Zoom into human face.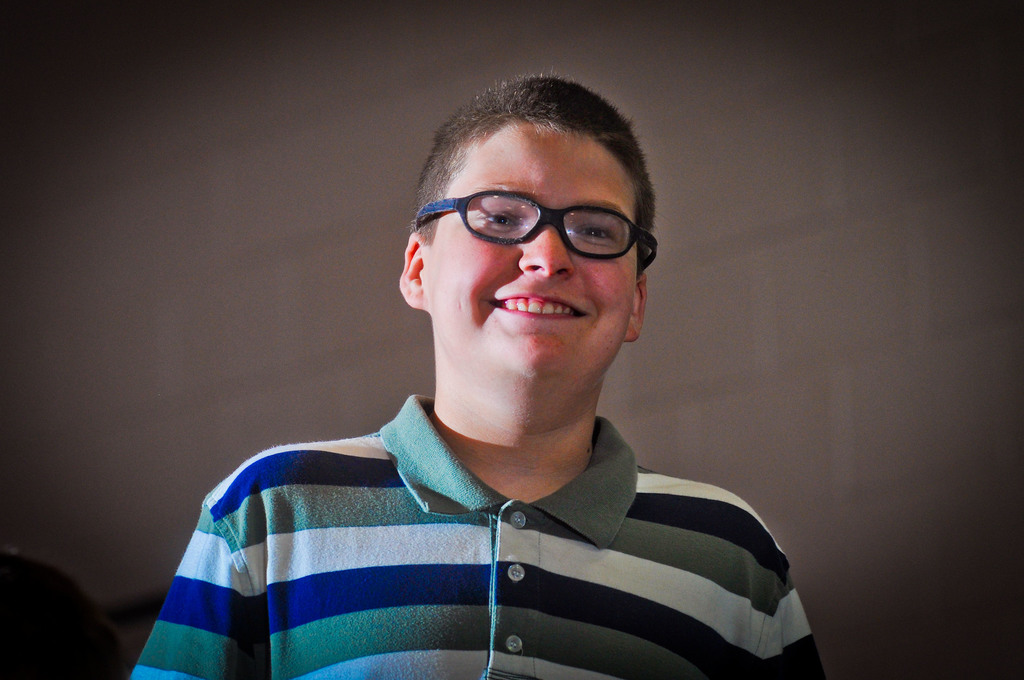
Zoom target: l=426, t=114, r=637, b=380.
